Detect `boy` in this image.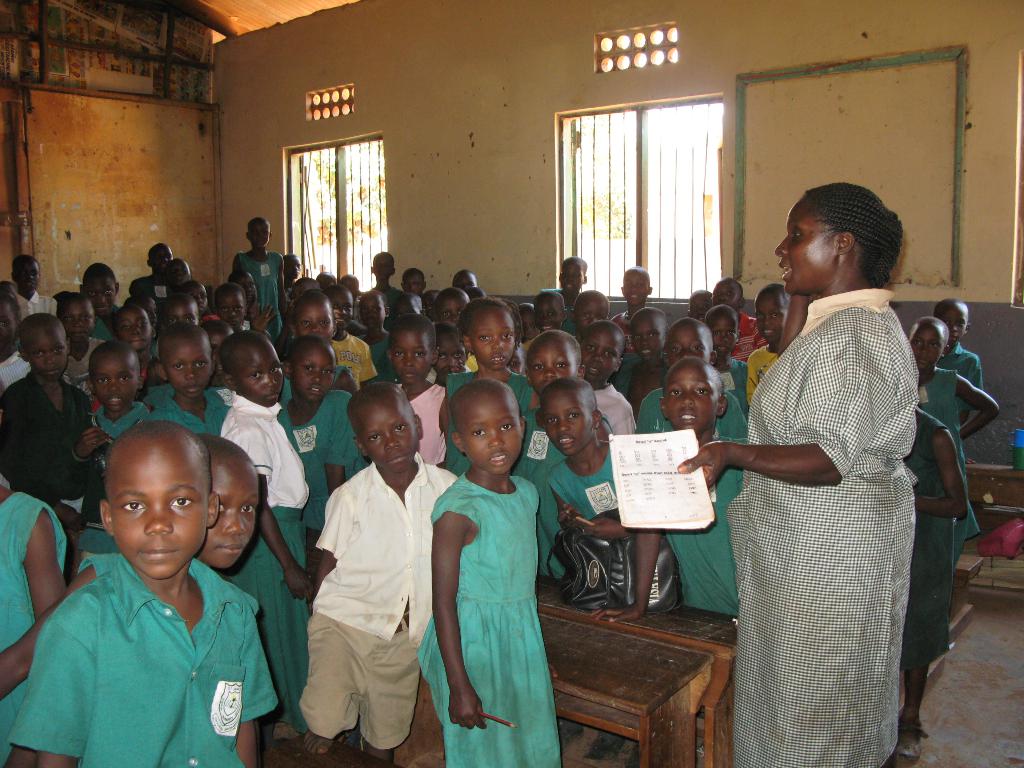
Detection: locate(422, 286, 474, 319).
